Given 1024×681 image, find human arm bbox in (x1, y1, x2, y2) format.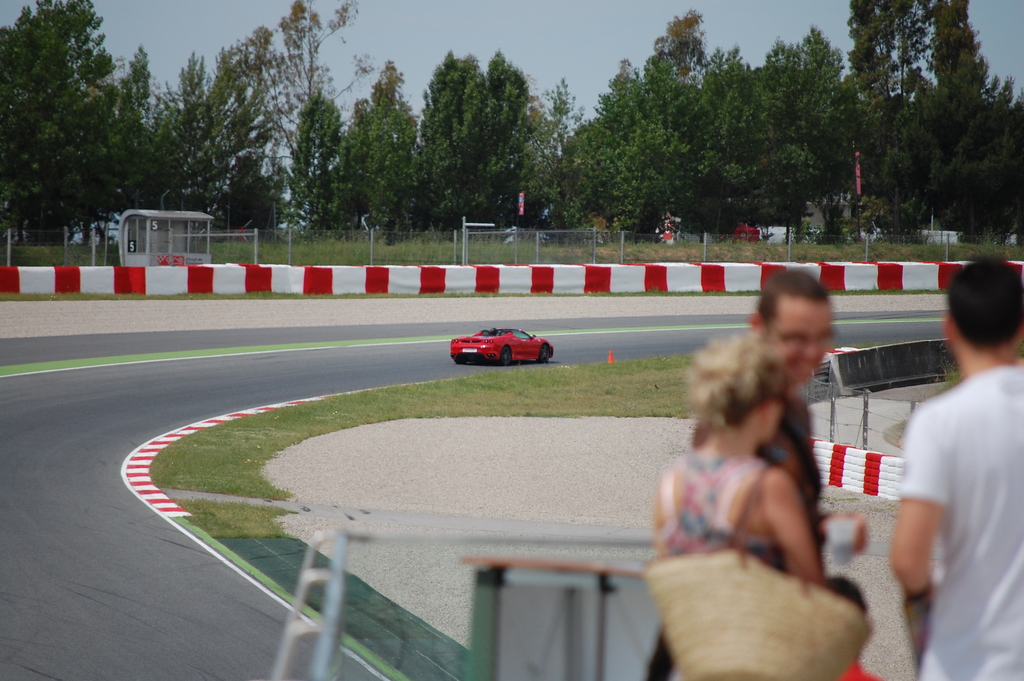
(884, 399, 947, 608).
